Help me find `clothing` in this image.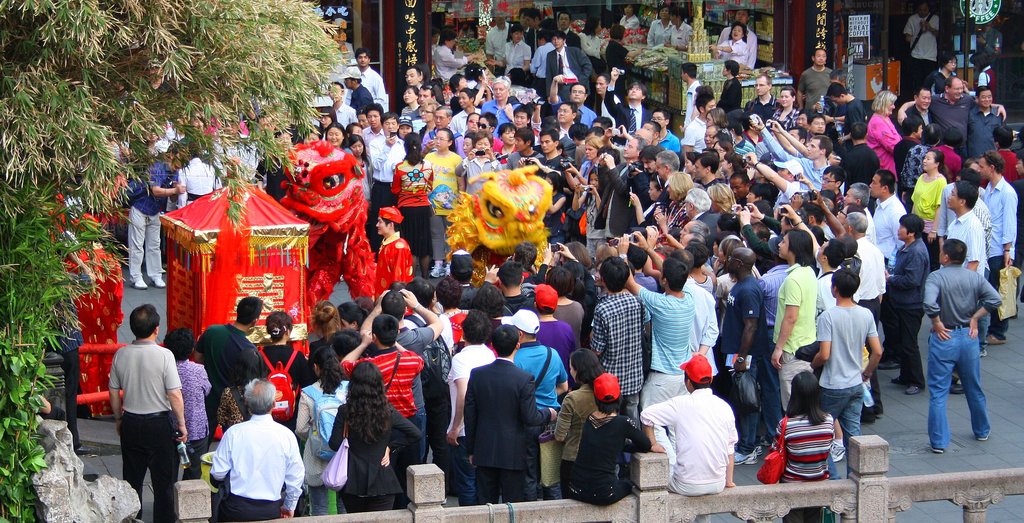
Found it: x1=638 y1=294 x2=694 y2=476.
